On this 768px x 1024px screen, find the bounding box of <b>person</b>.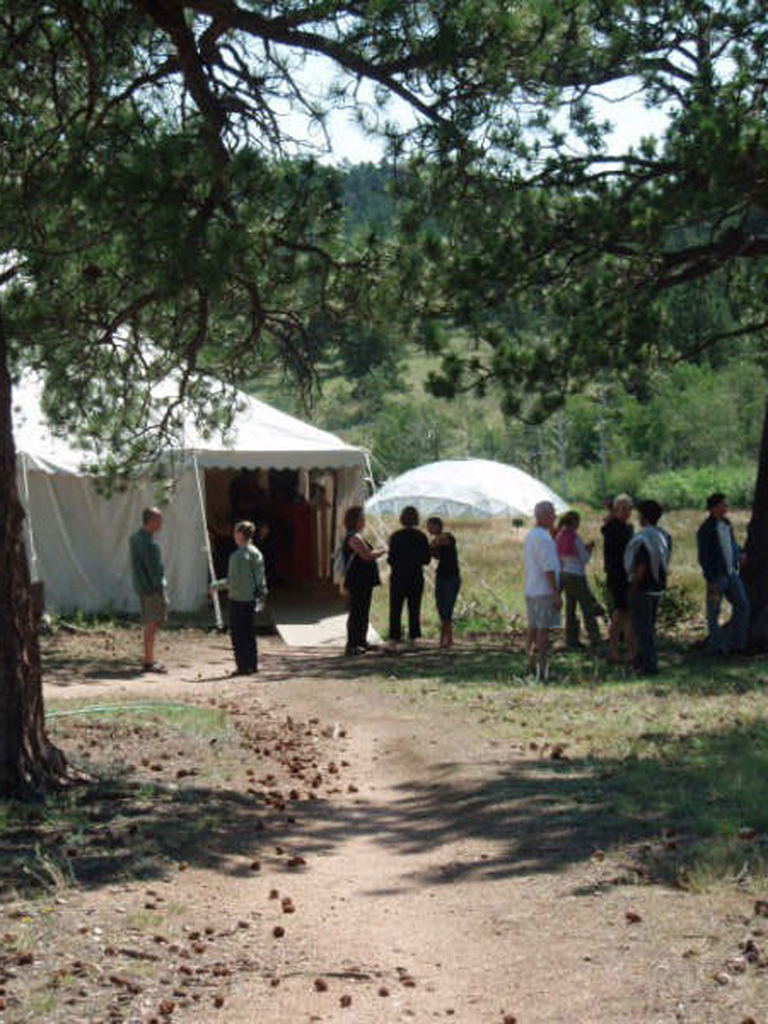
Bounding box: x1=380 y1=496 x2=429 y2=639.
